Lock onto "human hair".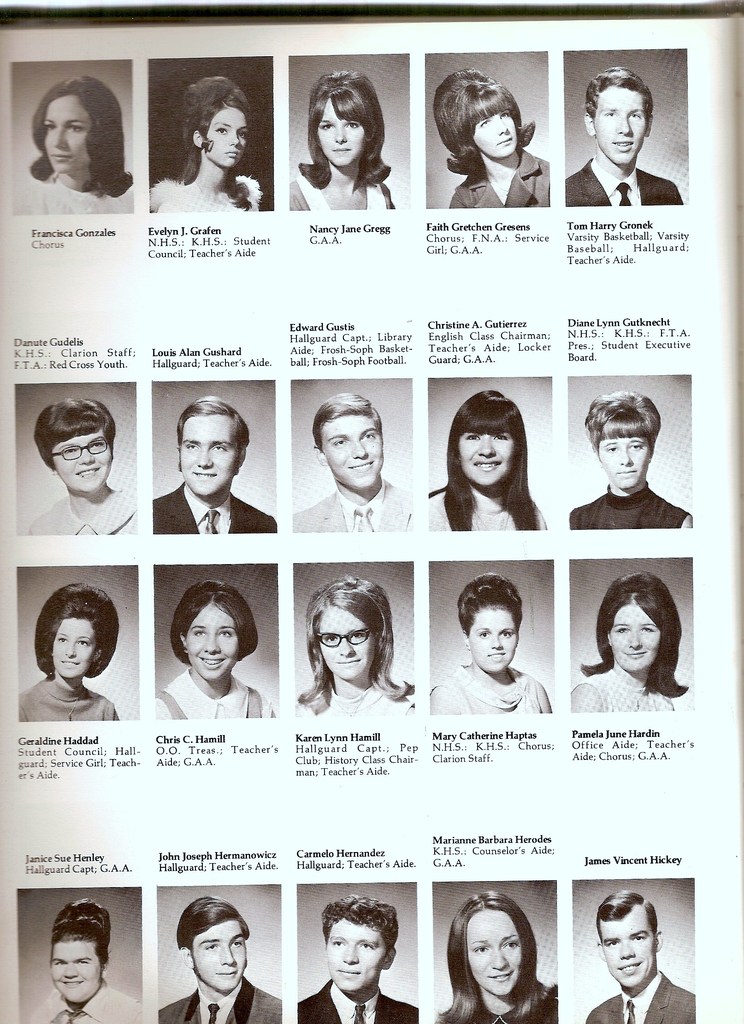
Locked: <region>32, 394, 116, 469</region>.
